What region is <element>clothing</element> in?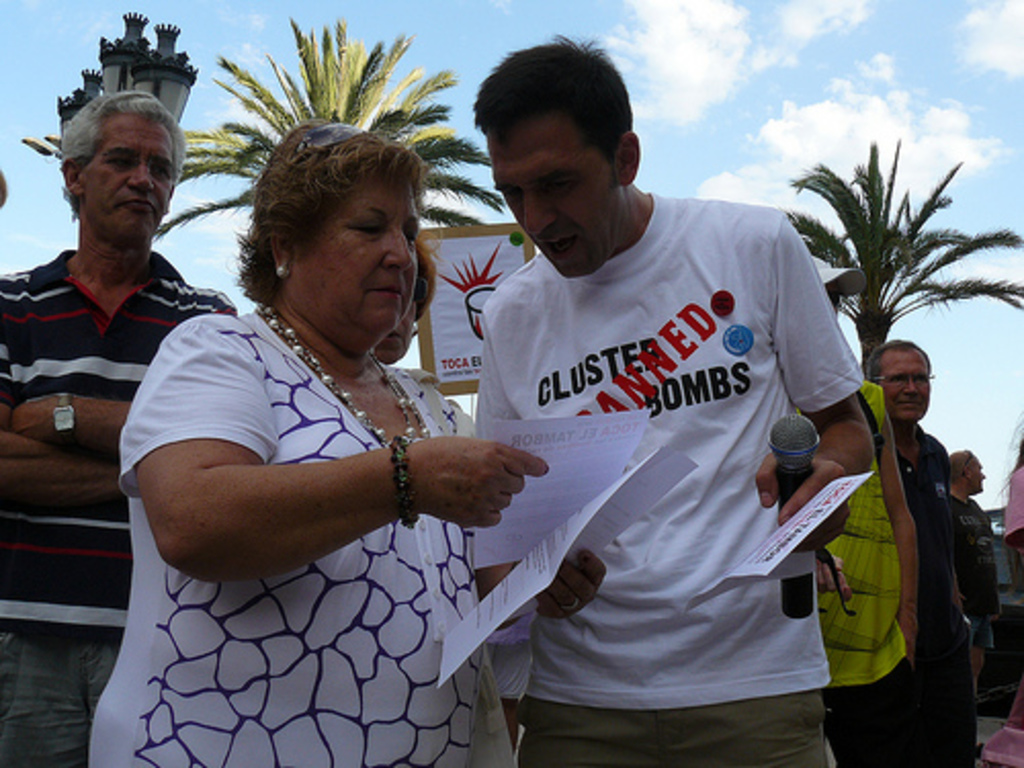
[left=68, top=301, right=520, bottom=766].
